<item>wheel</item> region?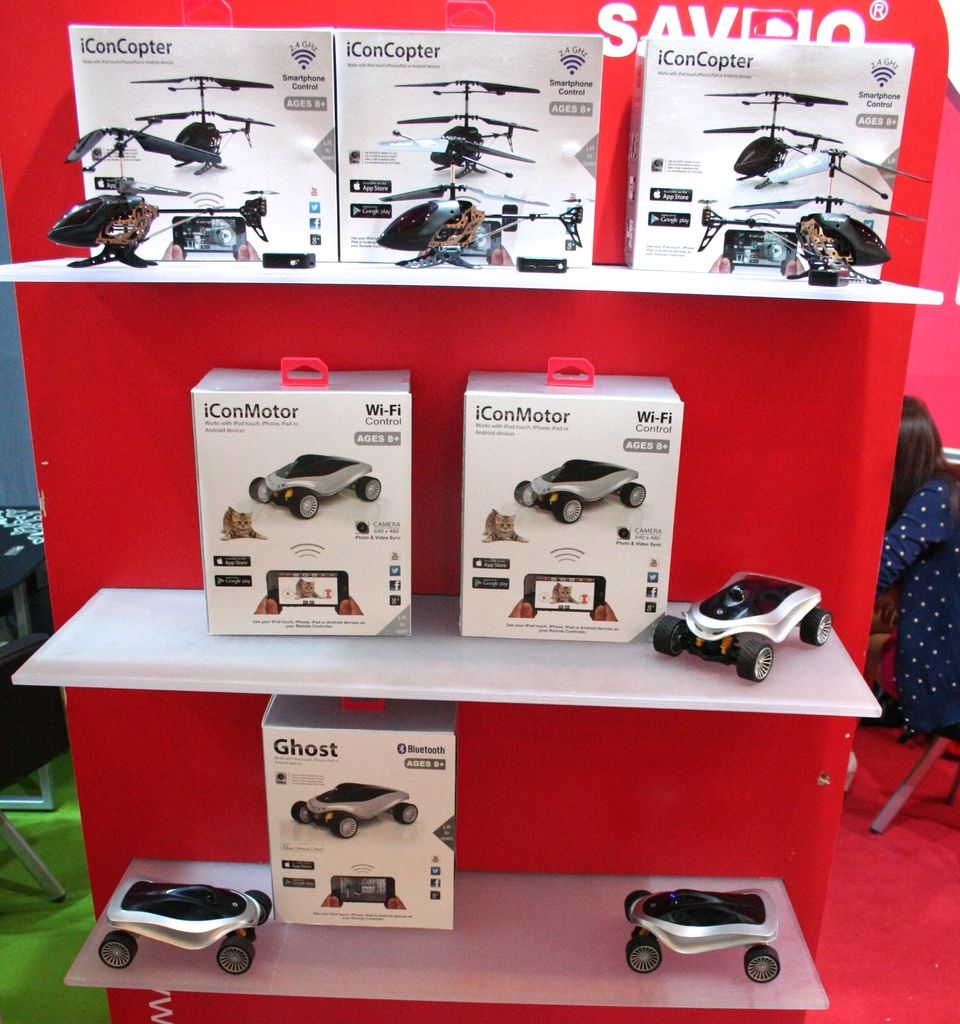
[735,630,770,688]
